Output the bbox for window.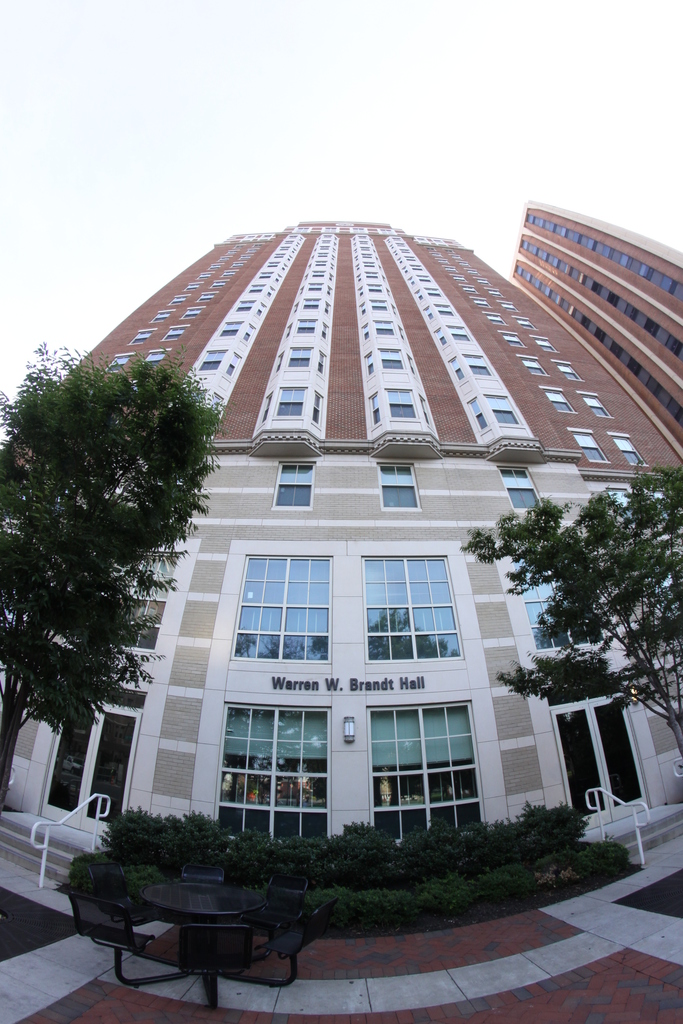
(377,319,396,335).
